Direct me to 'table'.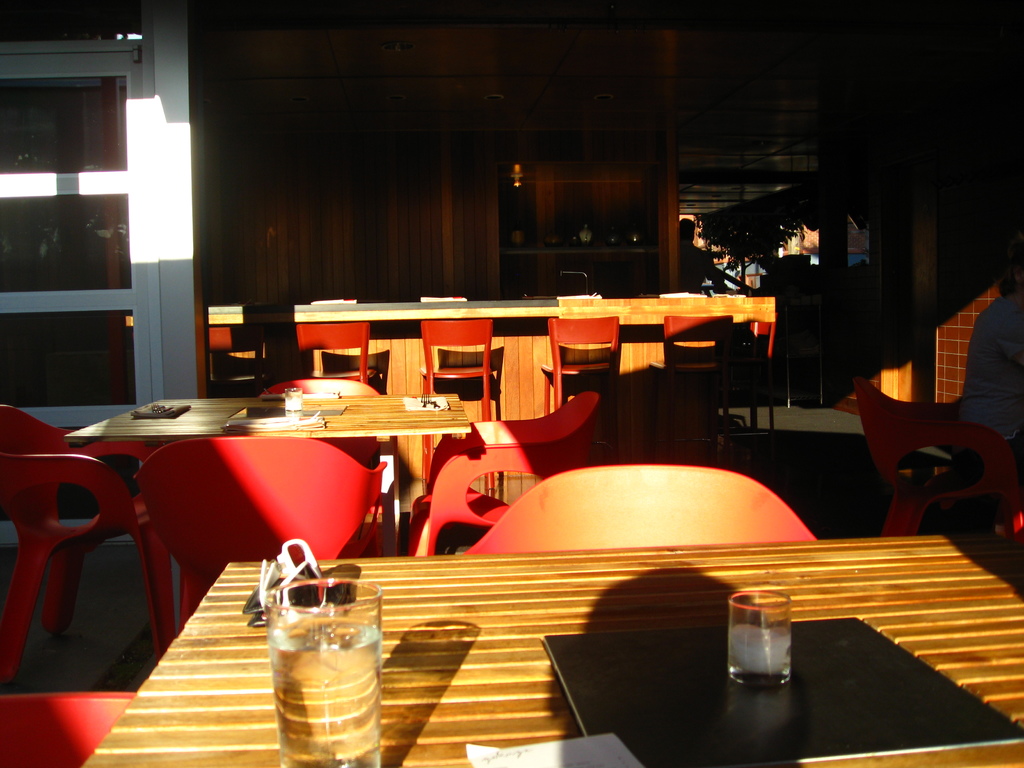
Direction: detection(81, 527, 1023, 767).
